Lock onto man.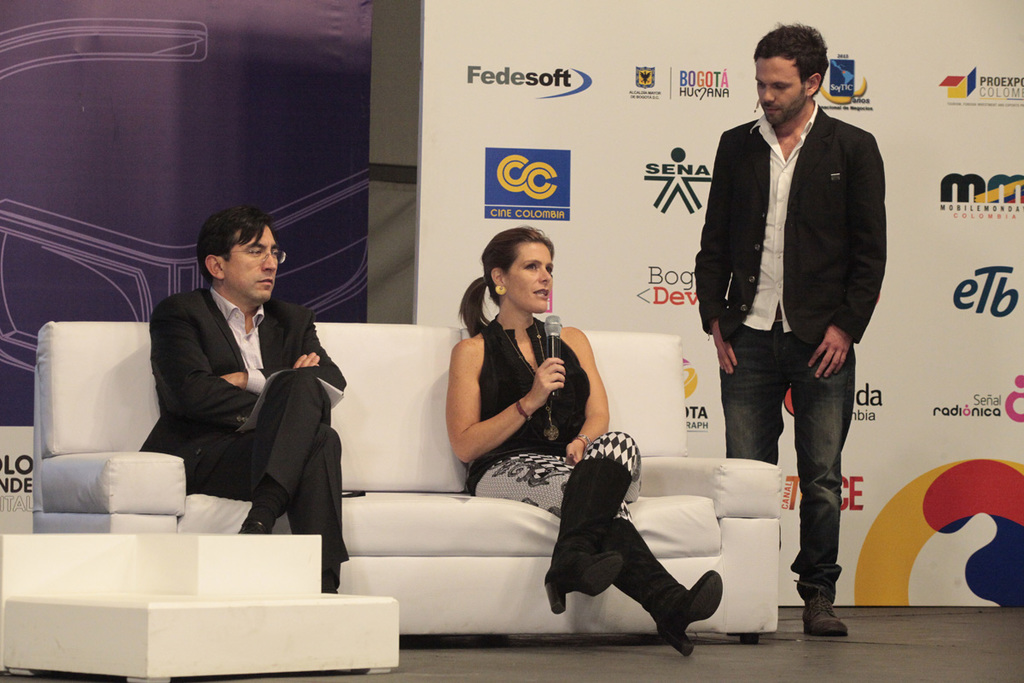
Locked: 140/207/352/592.
